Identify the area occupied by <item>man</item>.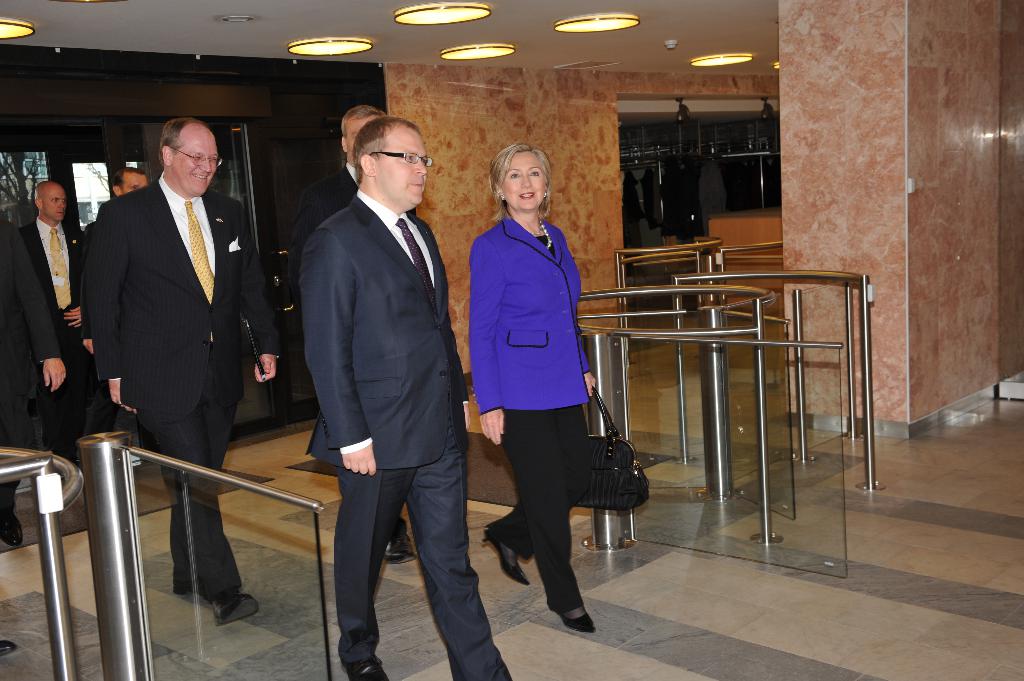
Area: 300/124/509/680.
